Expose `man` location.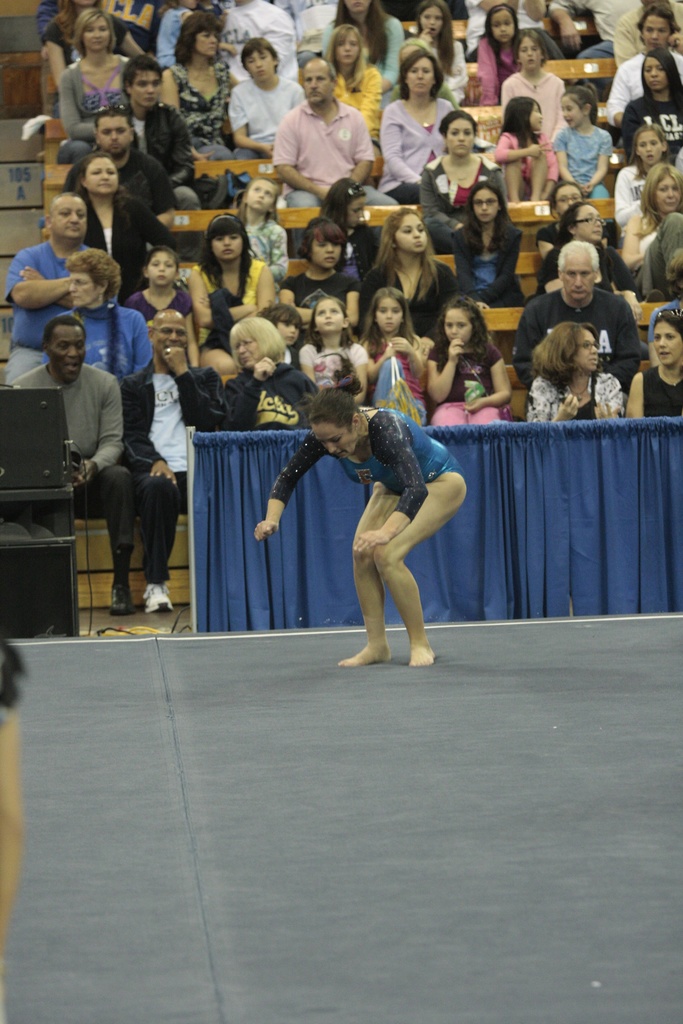
Exposed at <bbox>516, 239, 641, 400</bbox>.
